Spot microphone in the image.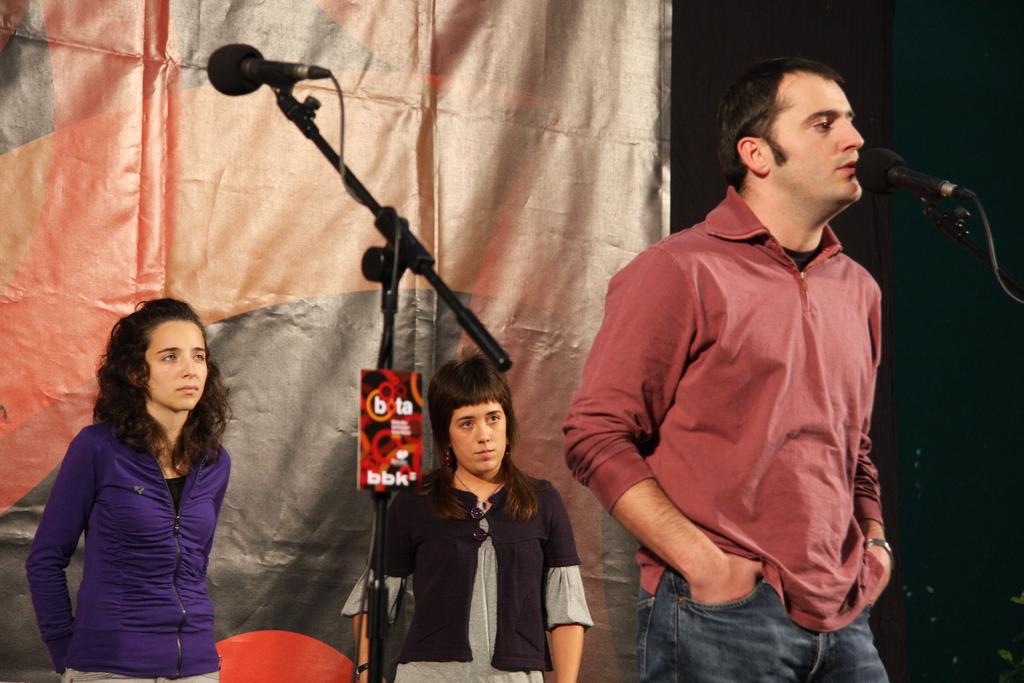
microphone found at crop(201, 37, 307, 97).
